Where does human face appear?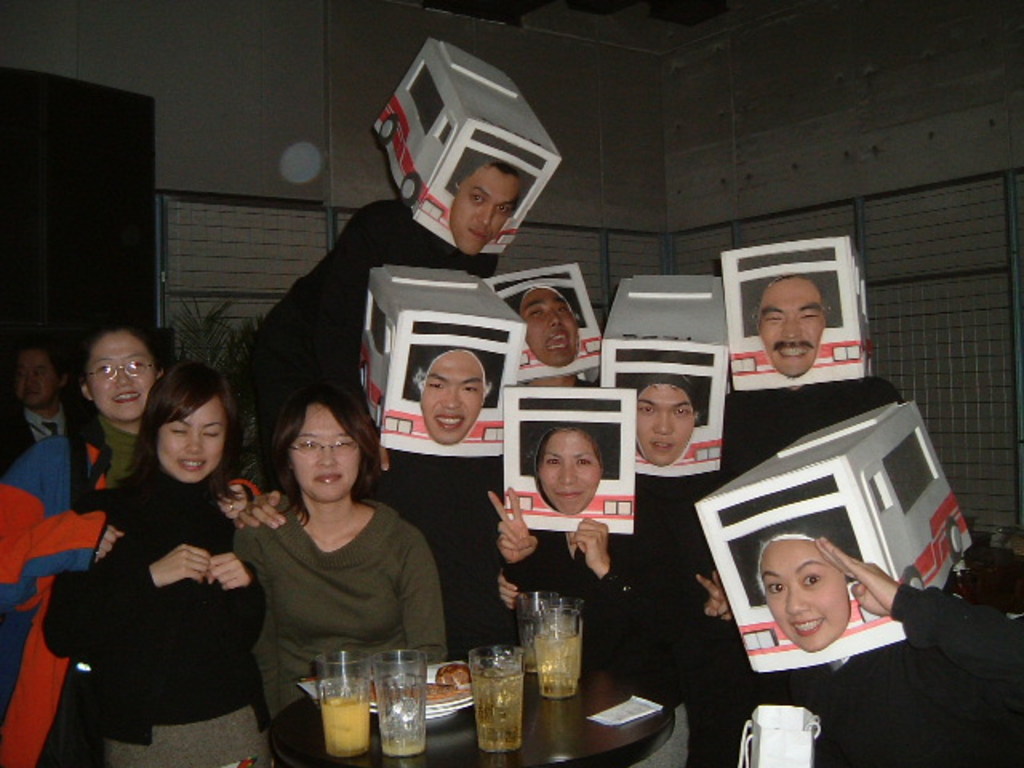
Appears at <region>526, 290, 574, 366</region>.
